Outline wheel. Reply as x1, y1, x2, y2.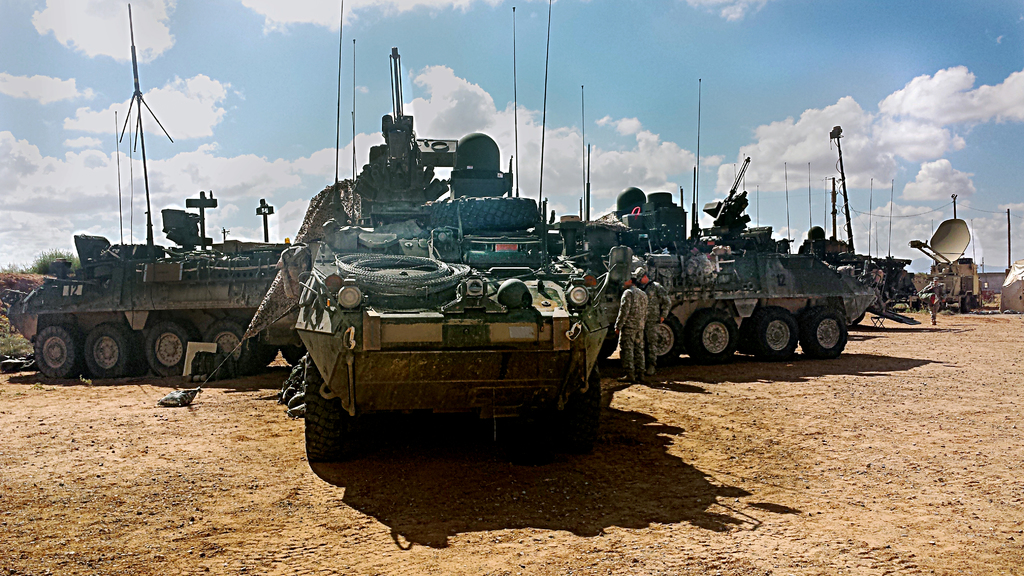
250, 346, 278, 369.
